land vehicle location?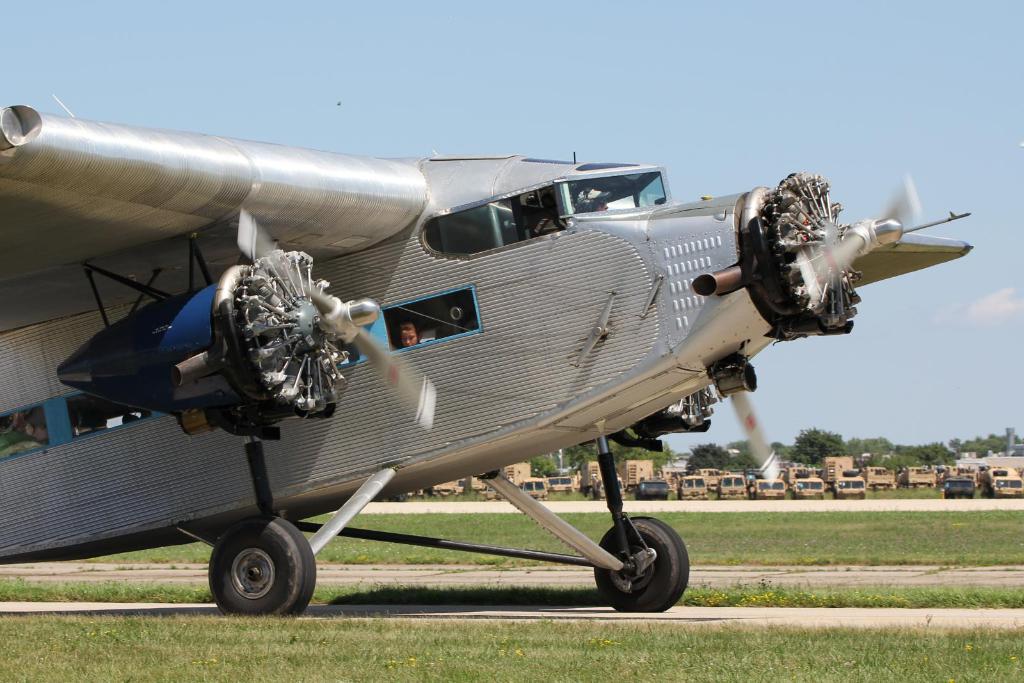
[left=753, top=478, right=788, bottom=497]
